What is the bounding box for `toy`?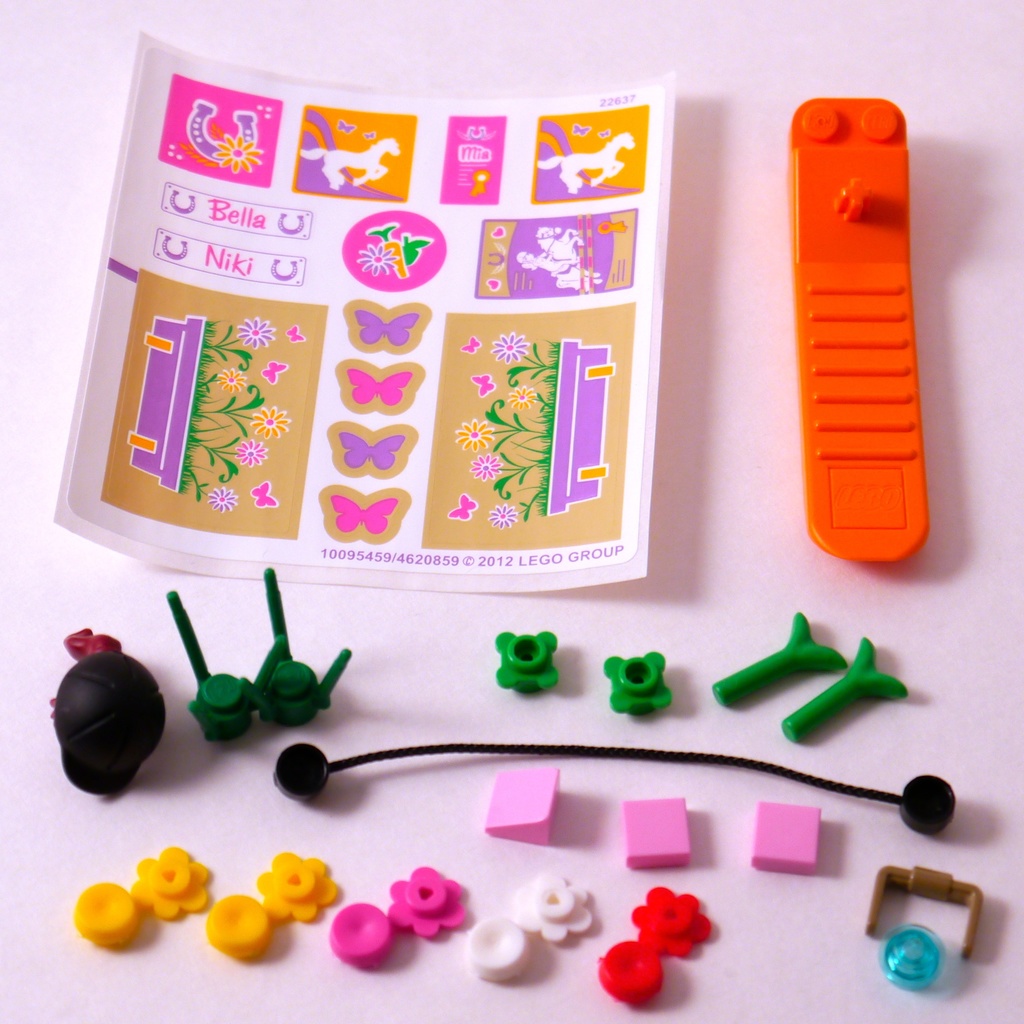
(244, 840, 342, 955).
